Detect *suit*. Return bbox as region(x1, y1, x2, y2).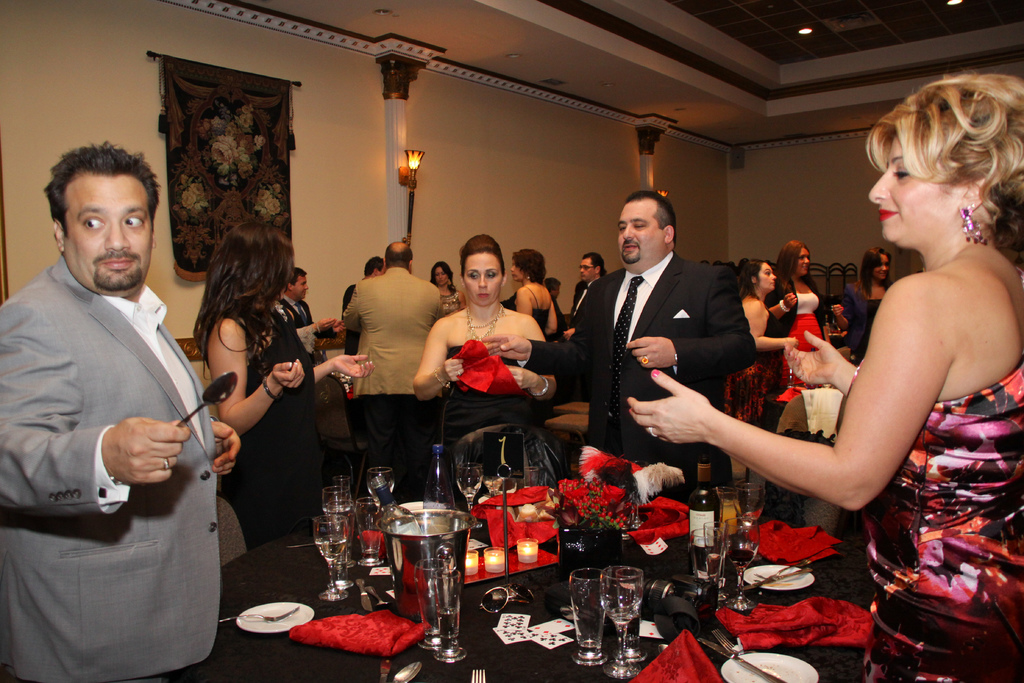
region(569, 278, 602, 341).
